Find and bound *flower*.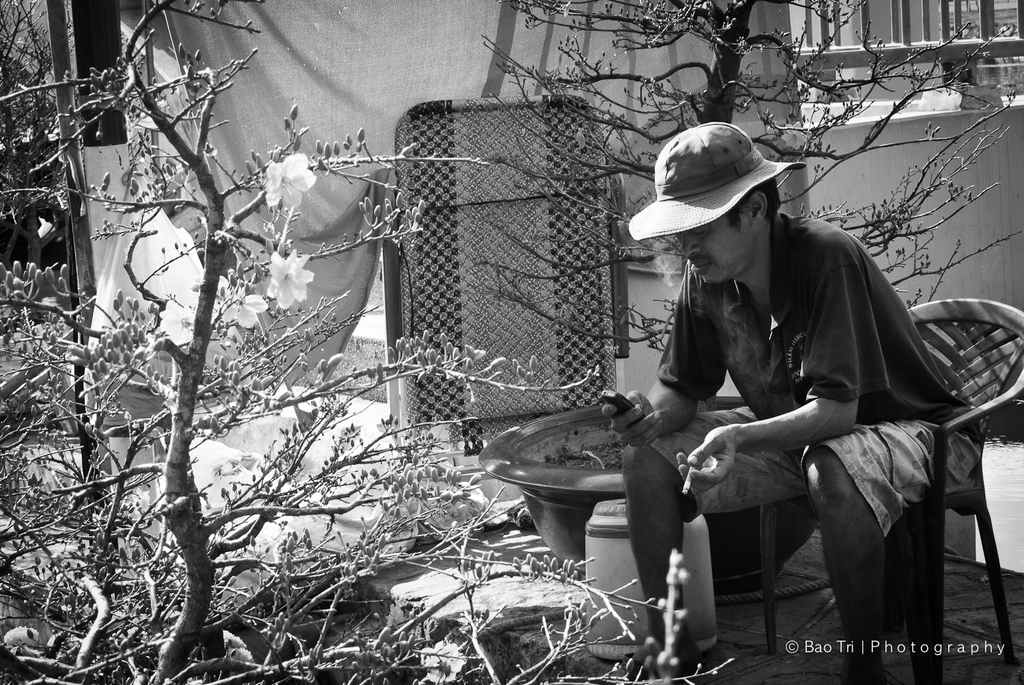
Bound: l=158, t=295, r=197, b=342.
